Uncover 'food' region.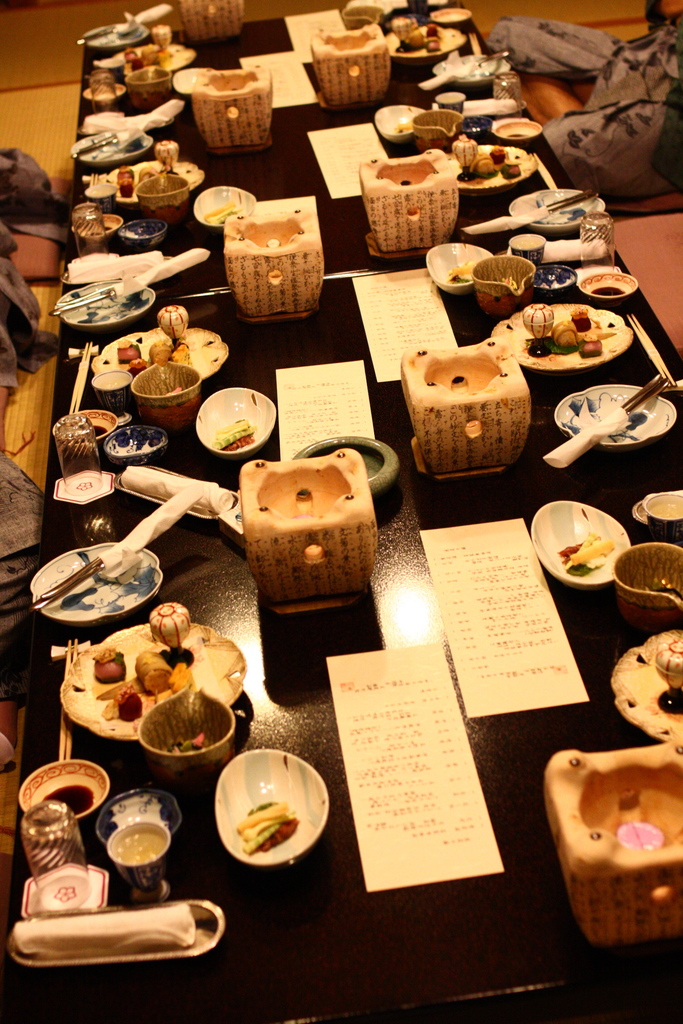
Uncovered: 115/164/164/196.
